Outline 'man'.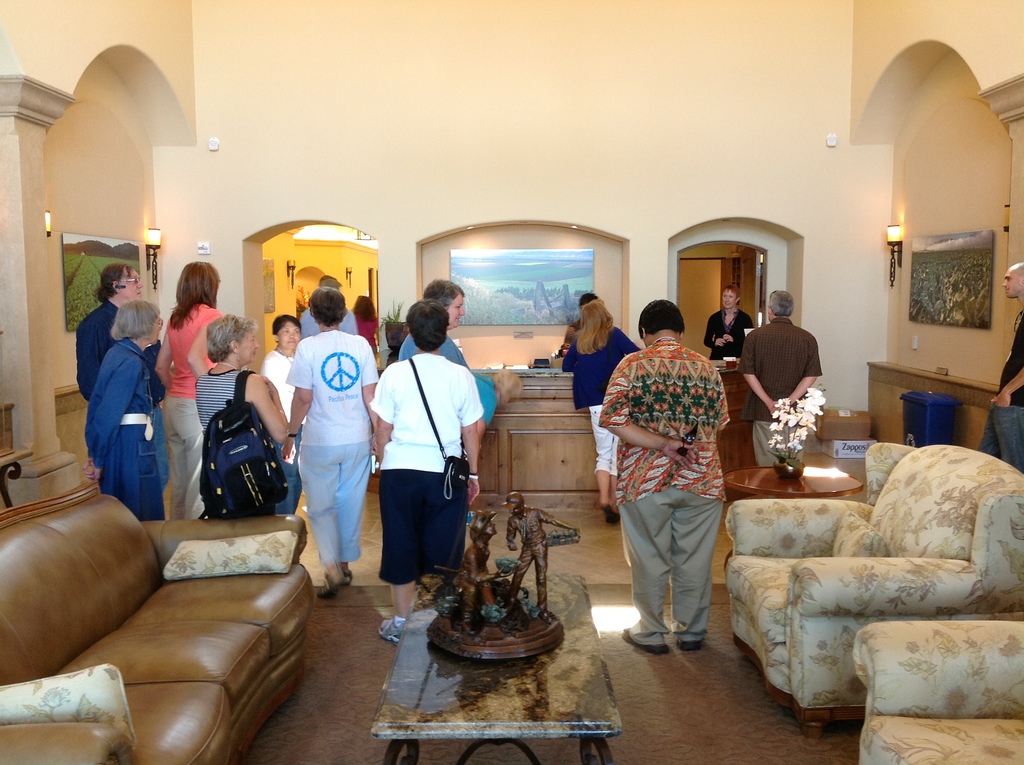
Outline: bbox=(733, 285, 821, 463).
